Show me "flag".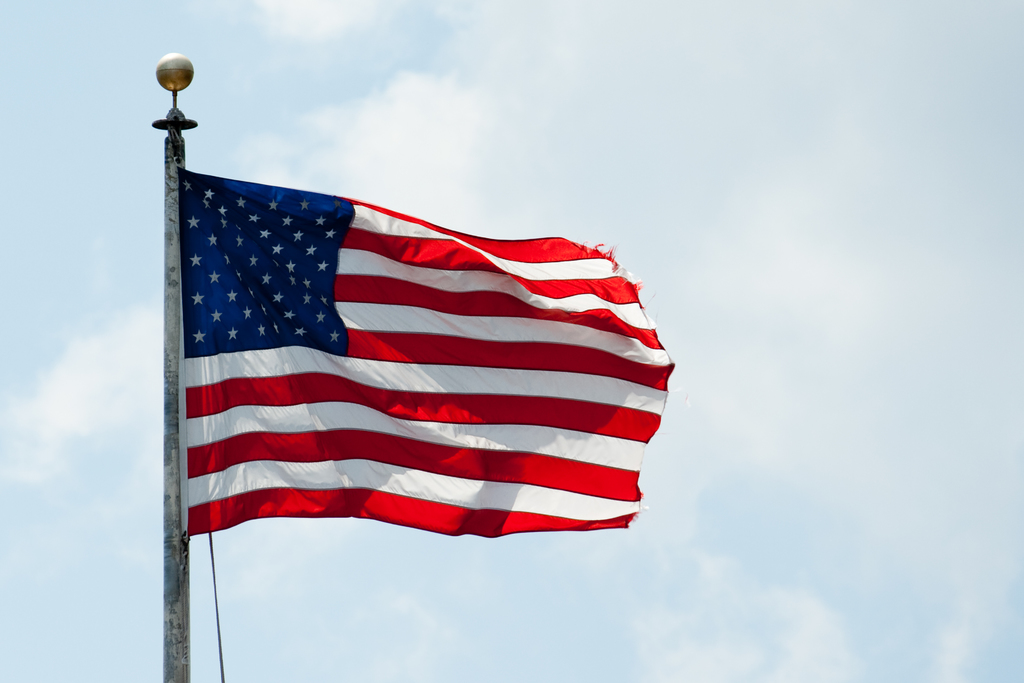
"flag" is here: {"left": 163, "top": 96, "right": 655, "bottom": 581}.
